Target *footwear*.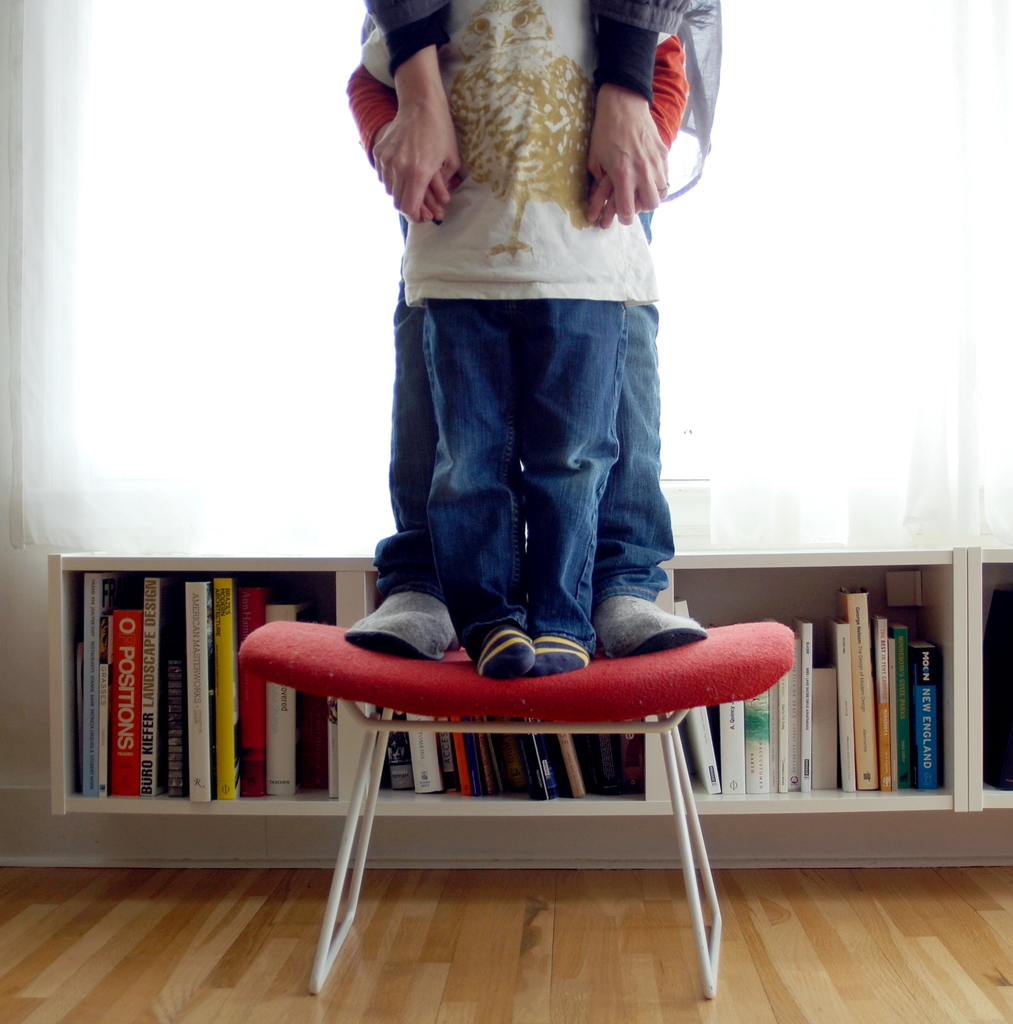
Target region: <bbox>596, 584, 709, 662</bbox>.
